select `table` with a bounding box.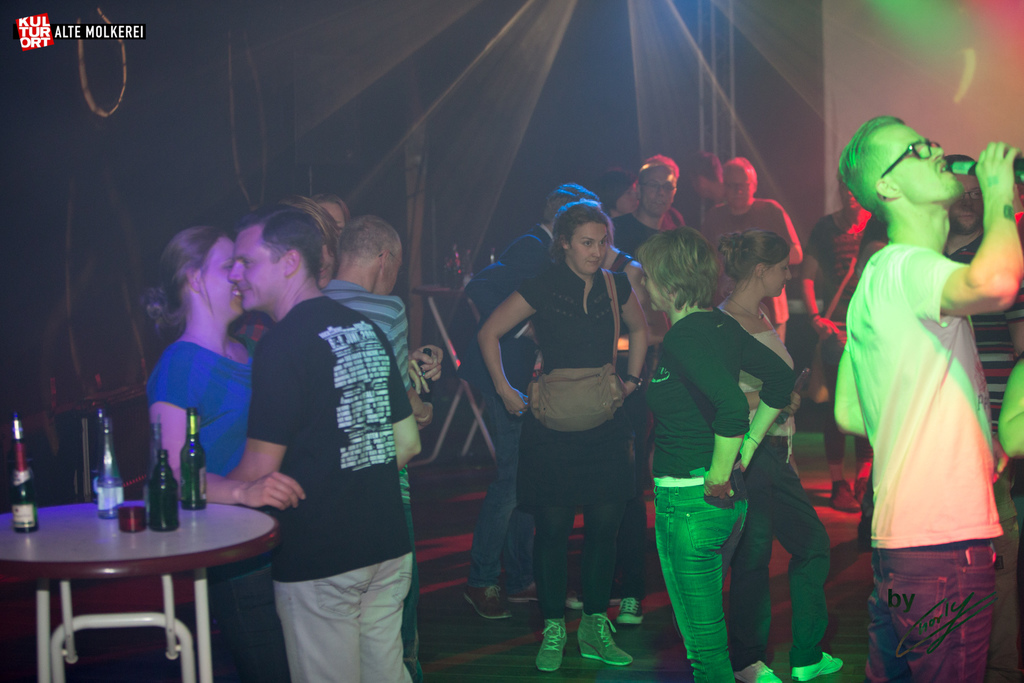
detection(12, 484, 283, 671).
